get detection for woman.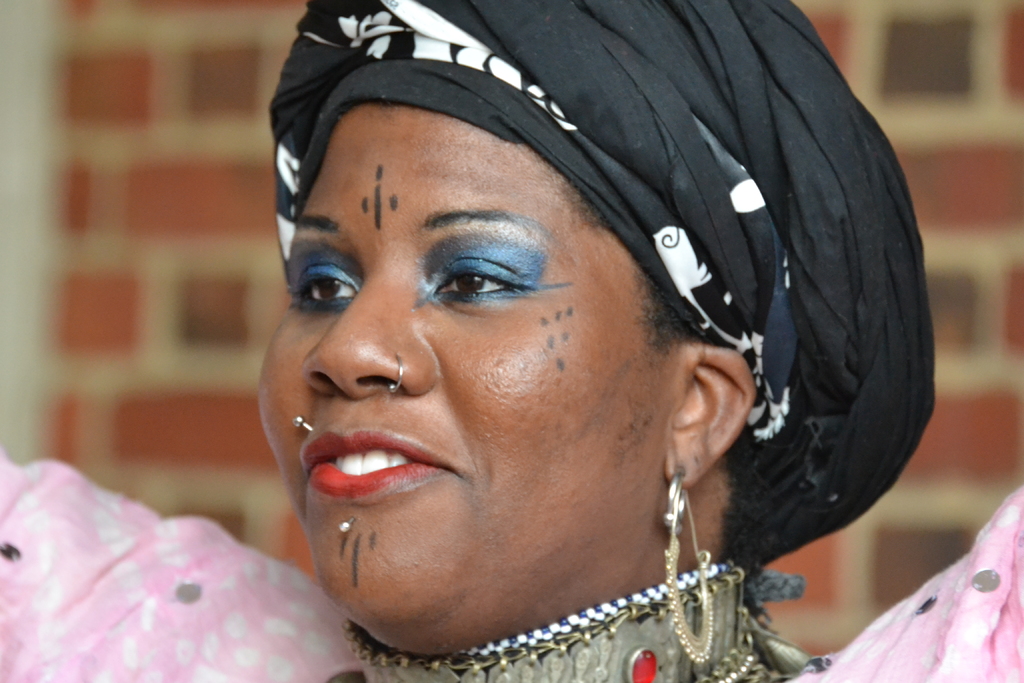
Detection: (x1=154, y1=14, x2=976, y2=682).
